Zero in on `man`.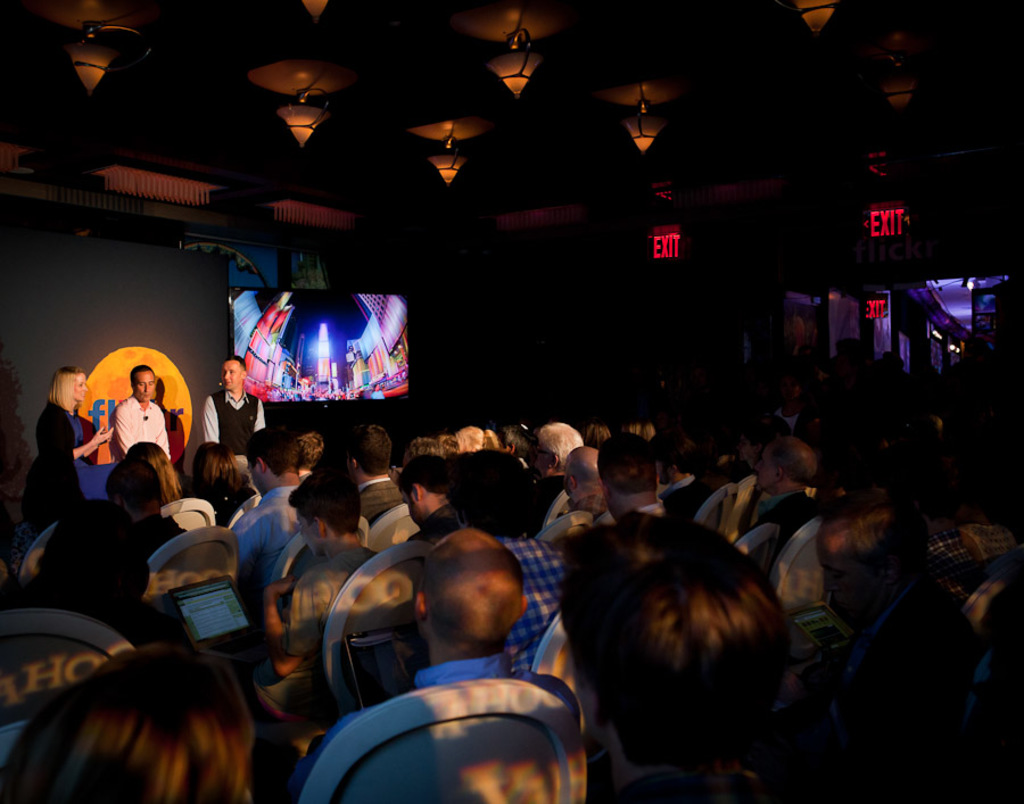
Zeroed in: x1=104, y1=456, x2=184, y2=558.
